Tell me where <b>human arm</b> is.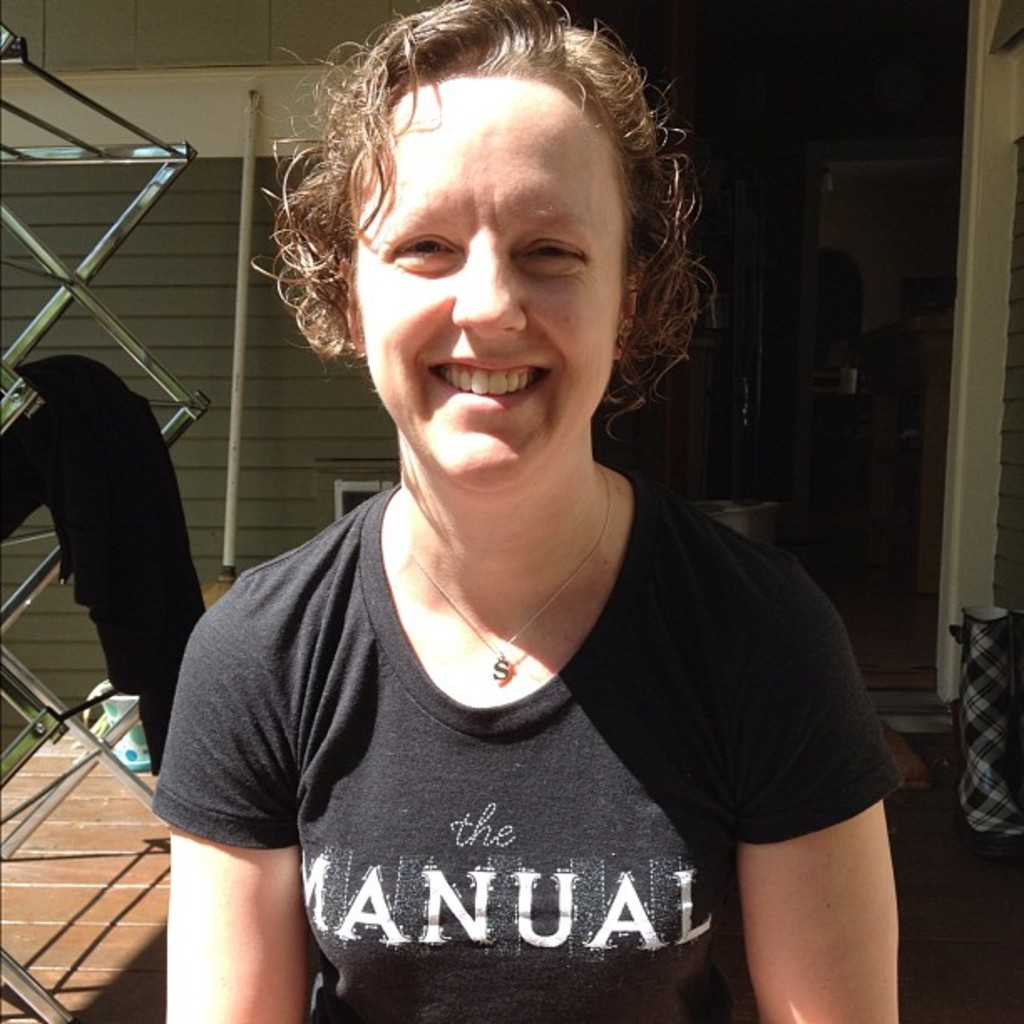
<b>human arm</b> is at (731, 616, 905, 1022).
